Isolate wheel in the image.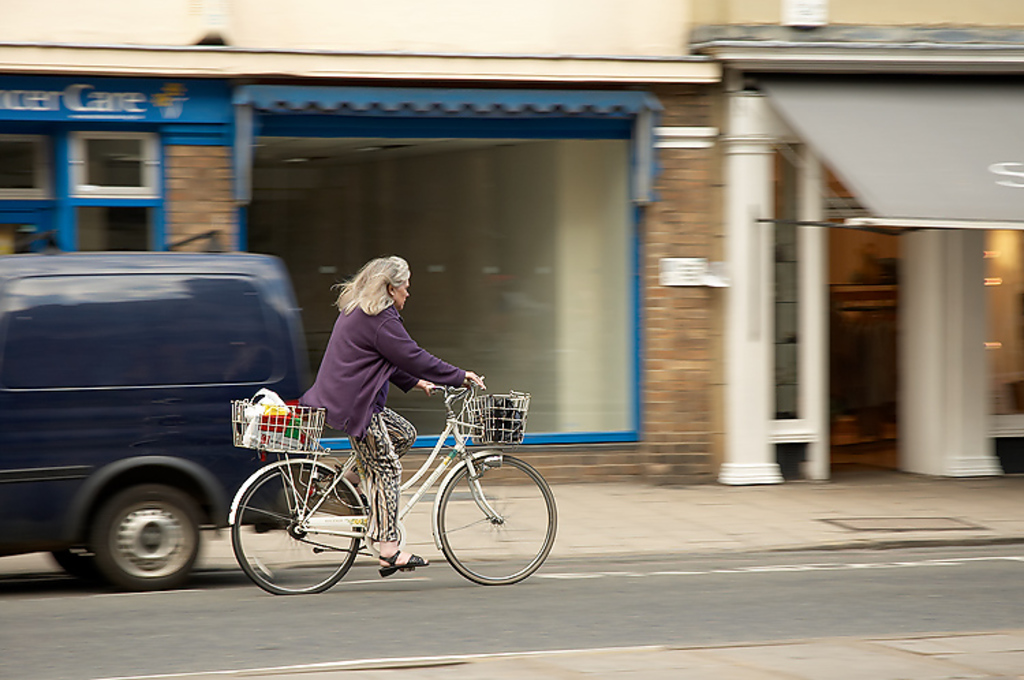
Isolated region: Rect(429, 453, 543, 584).
